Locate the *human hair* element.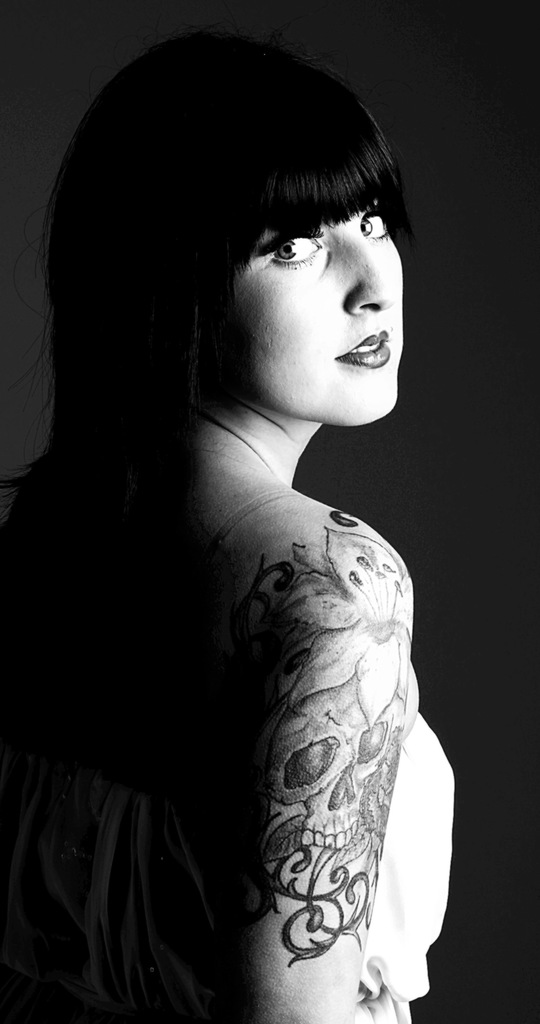
Element bbox: l=60, t=12, r=409, b=662.
